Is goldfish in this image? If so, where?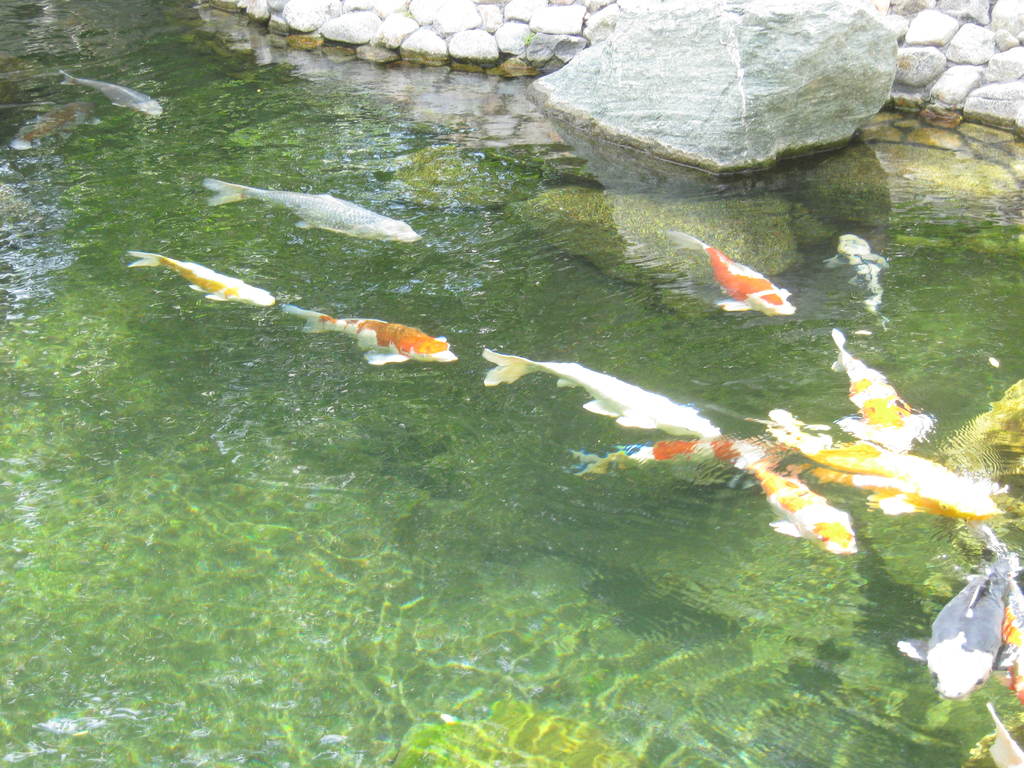
Yes, at rect(133, 253, 277, 301).
